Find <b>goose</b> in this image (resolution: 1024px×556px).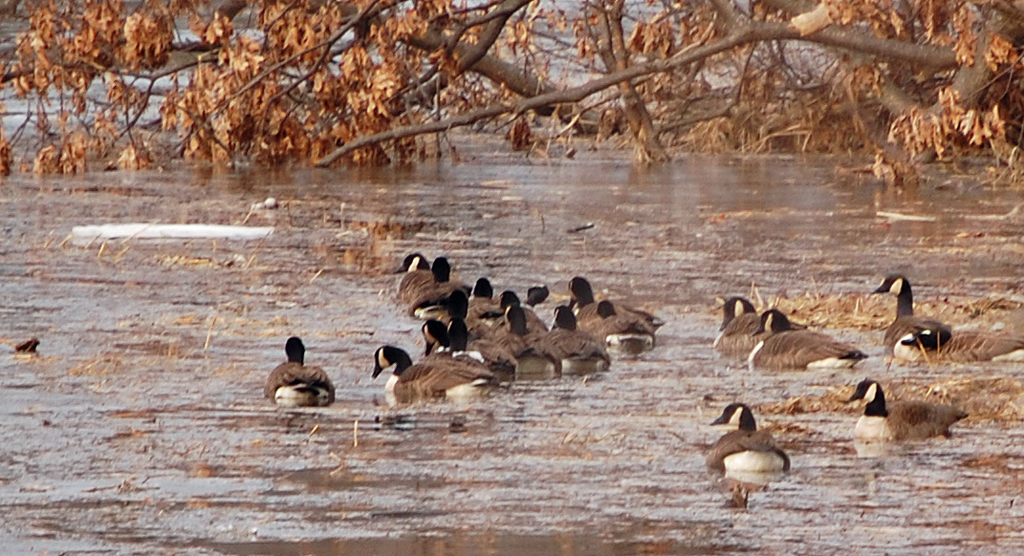
bbox(753, 304, 861, 366).
